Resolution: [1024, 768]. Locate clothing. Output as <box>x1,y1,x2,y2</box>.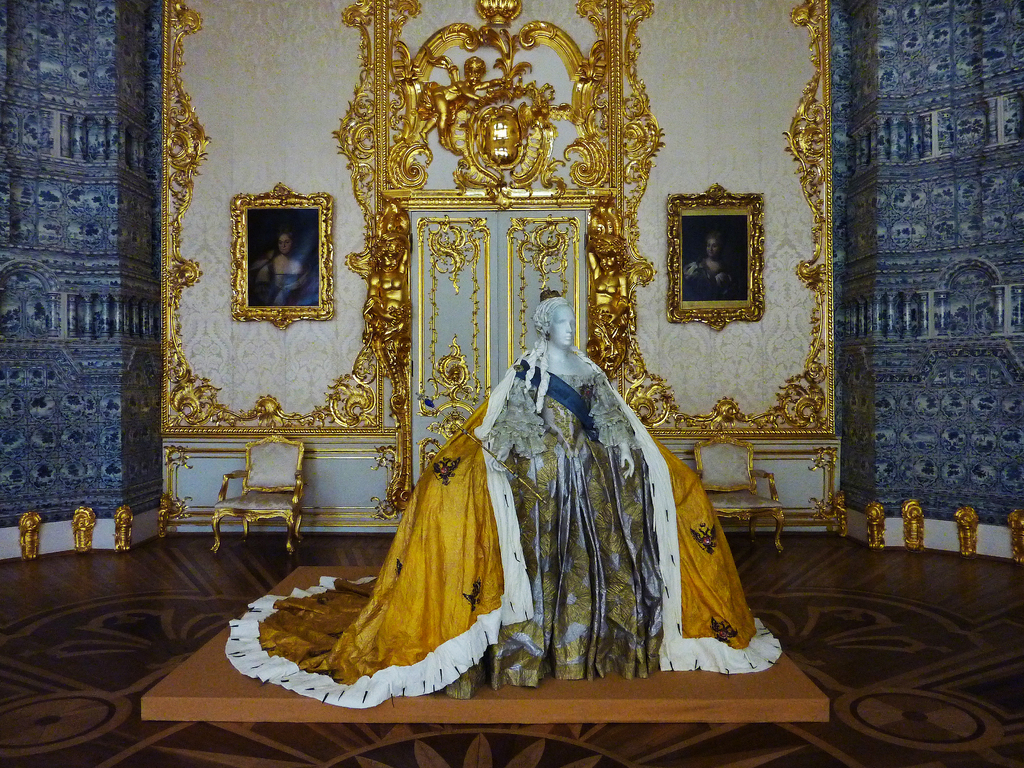
<box>255,250,315,301</box>.
